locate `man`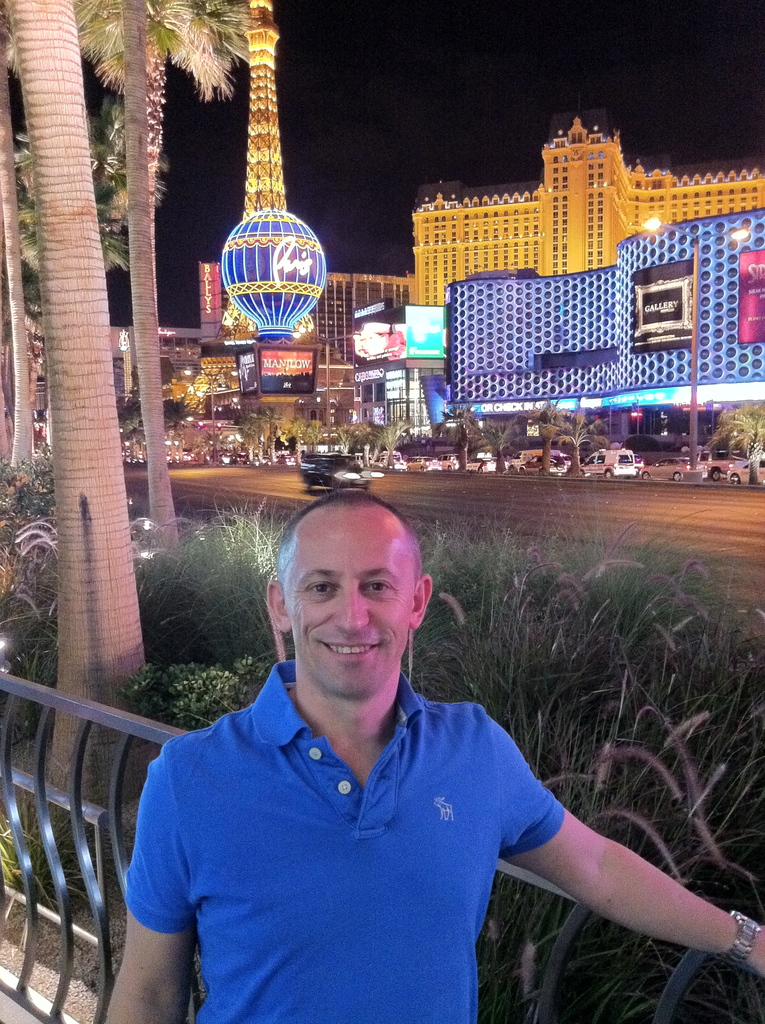
[left=113, top=472, right=700, bottom=1015]
